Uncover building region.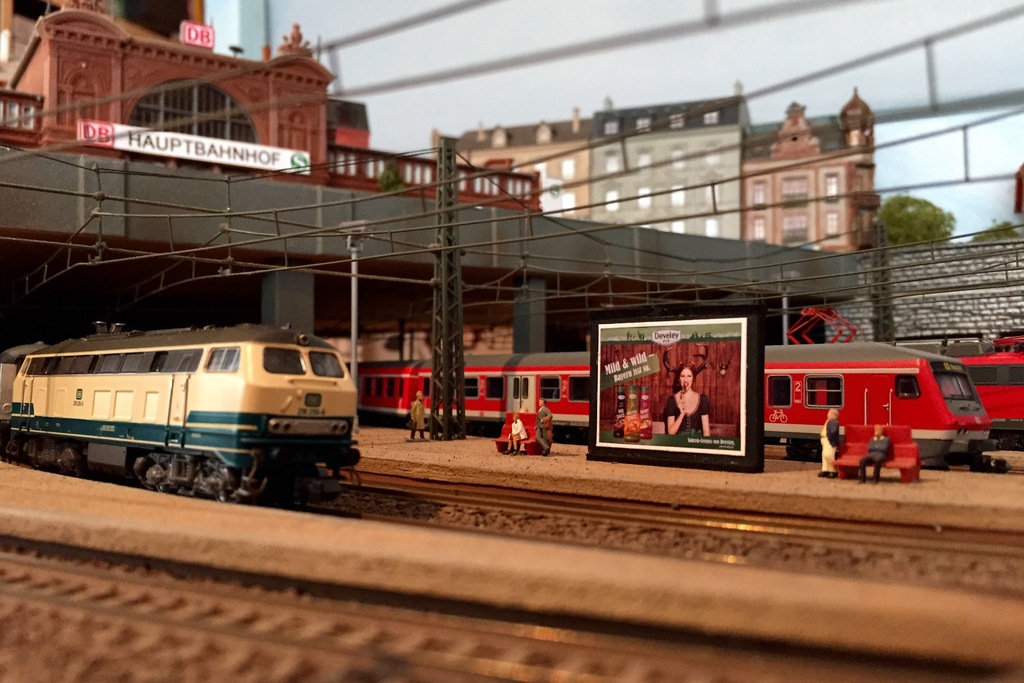
Uncovered: region(589, 79, 754, 243).
